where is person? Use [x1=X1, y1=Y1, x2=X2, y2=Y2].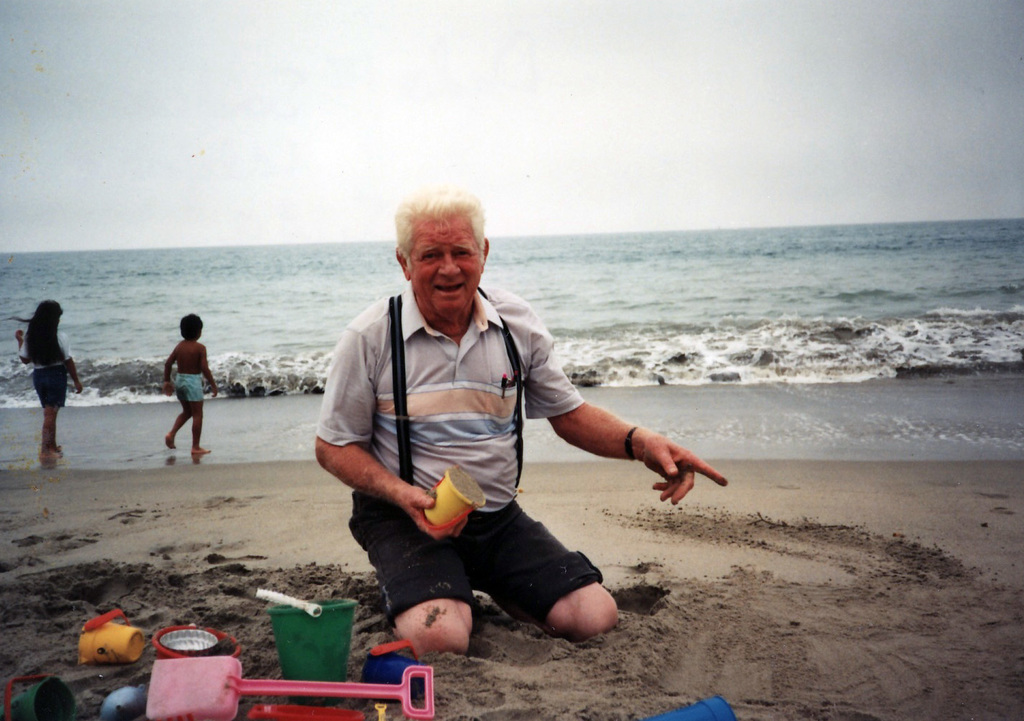
[x1=14, y1=295, x2=84, y2=465].
